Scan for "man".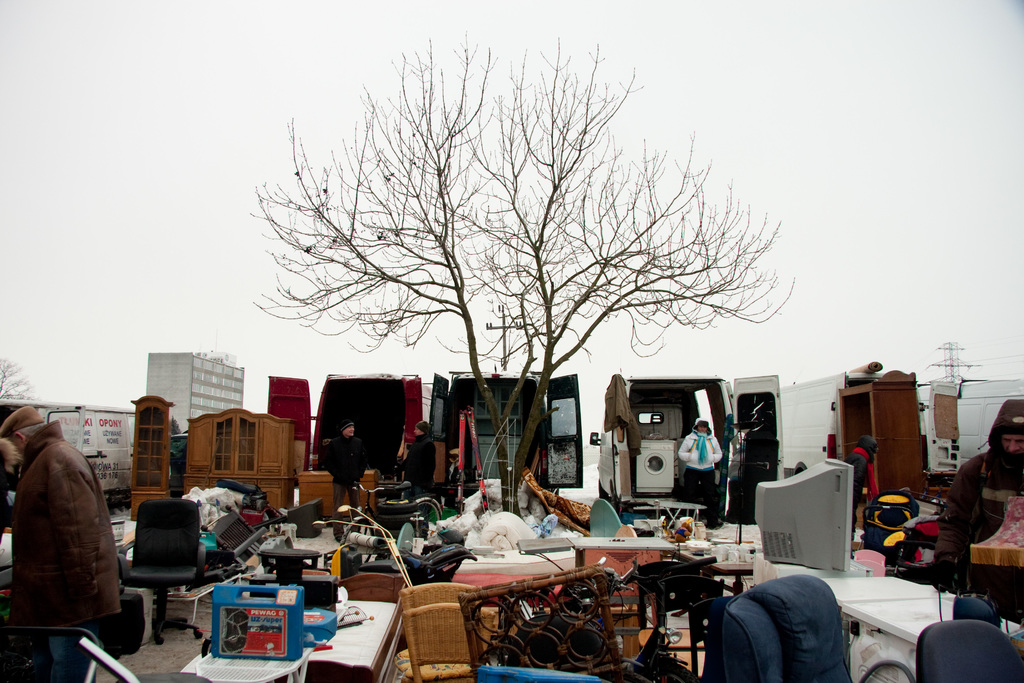
Scan result: {"x1": 676, "y1": 417, "x2": 724, "y2": 527}.
